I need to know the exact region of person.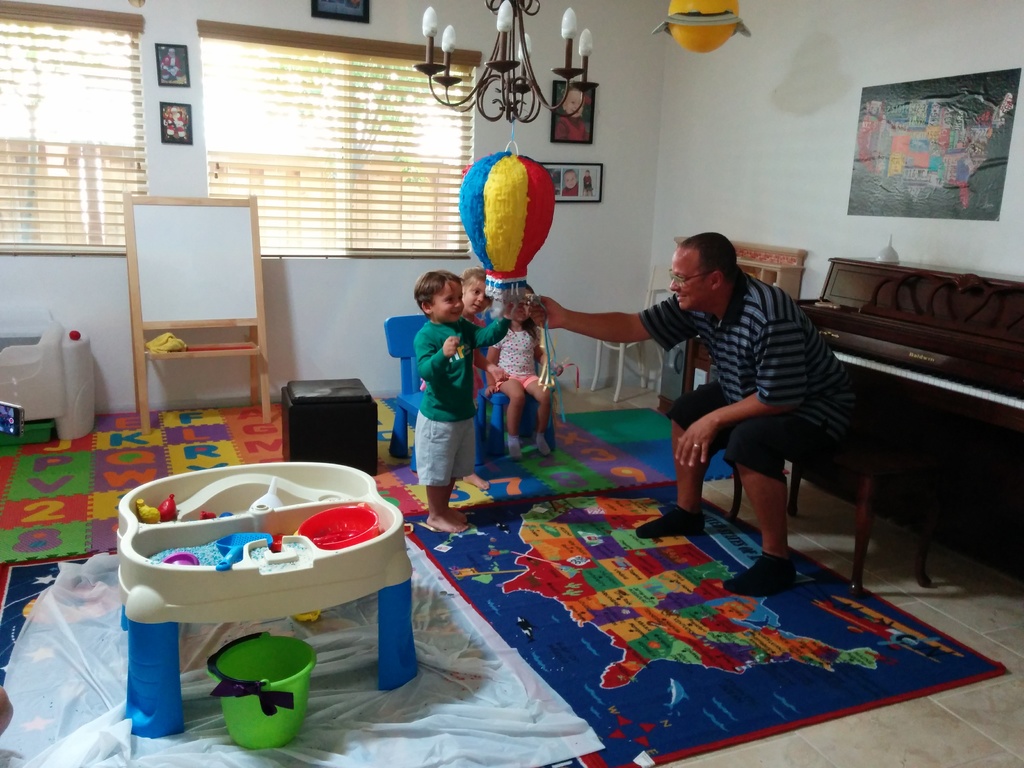
Region: bbox=(477, 274, 566, 454).
